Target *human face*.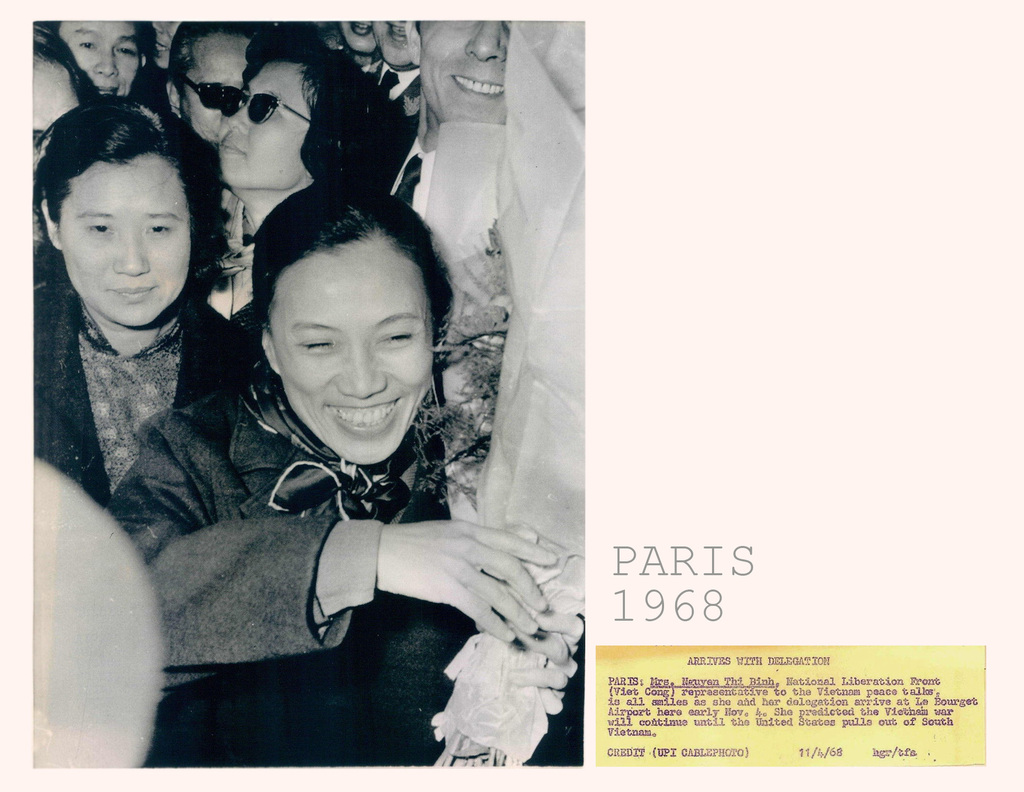
Target region: {"left": 177, "top": 35, "right": 250, "bottom": 144}.
